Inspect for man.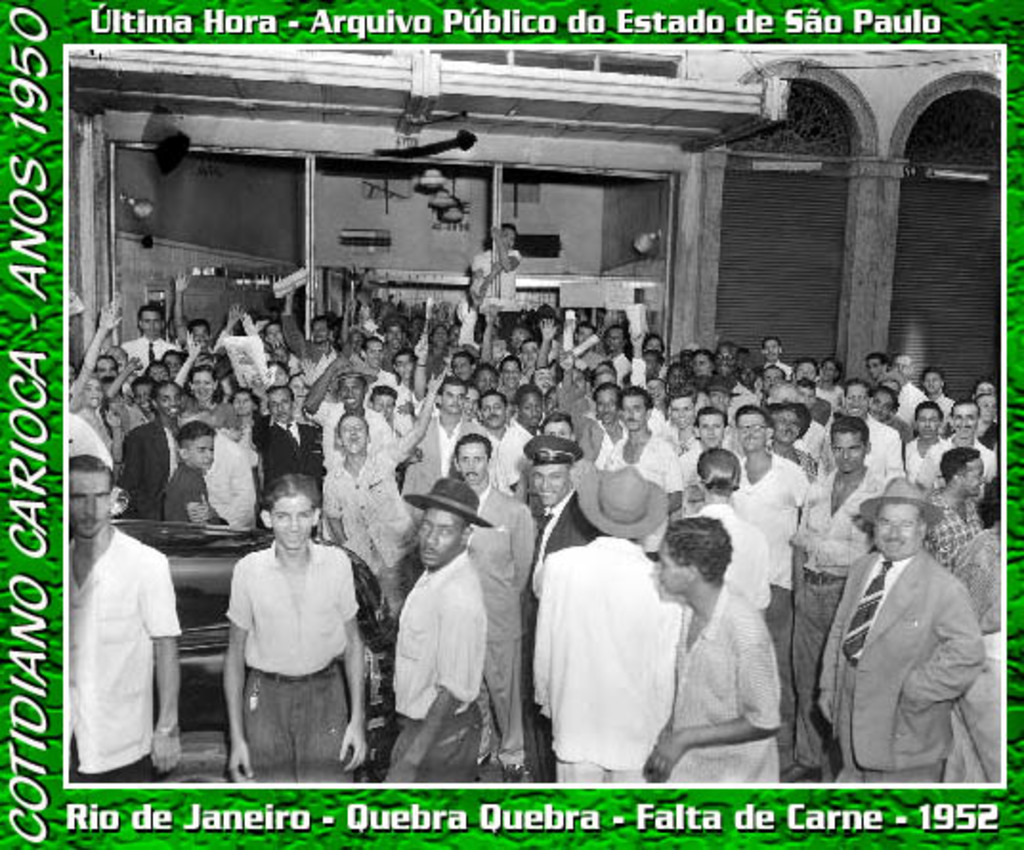
Inspection: 808 472 1001 798.
